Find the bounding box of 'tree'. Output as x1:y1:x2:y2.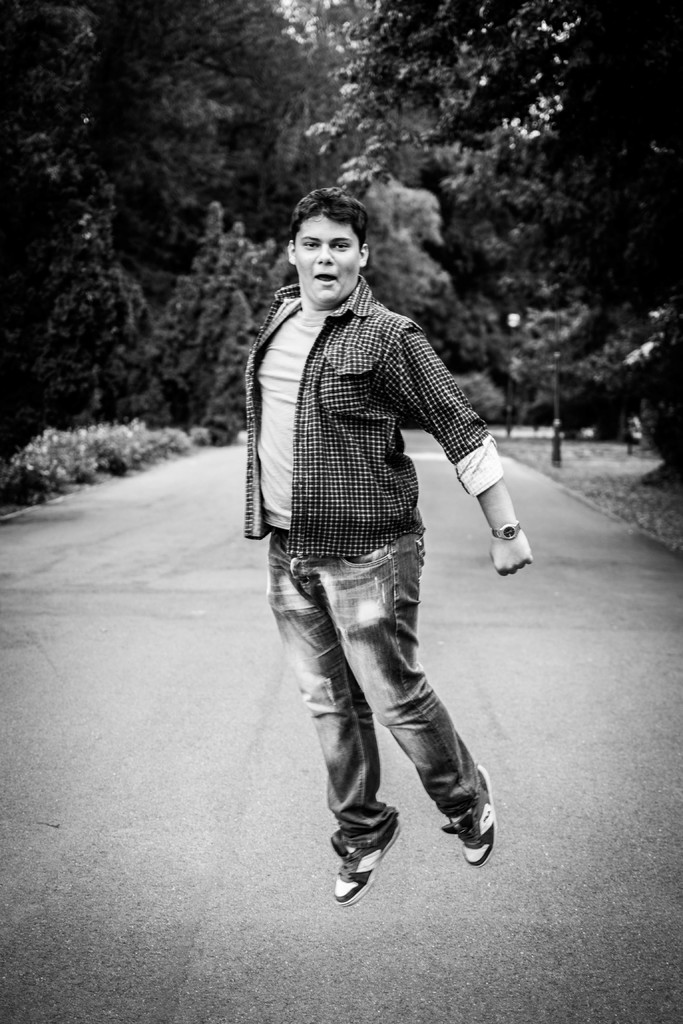
0:0:351:499.
